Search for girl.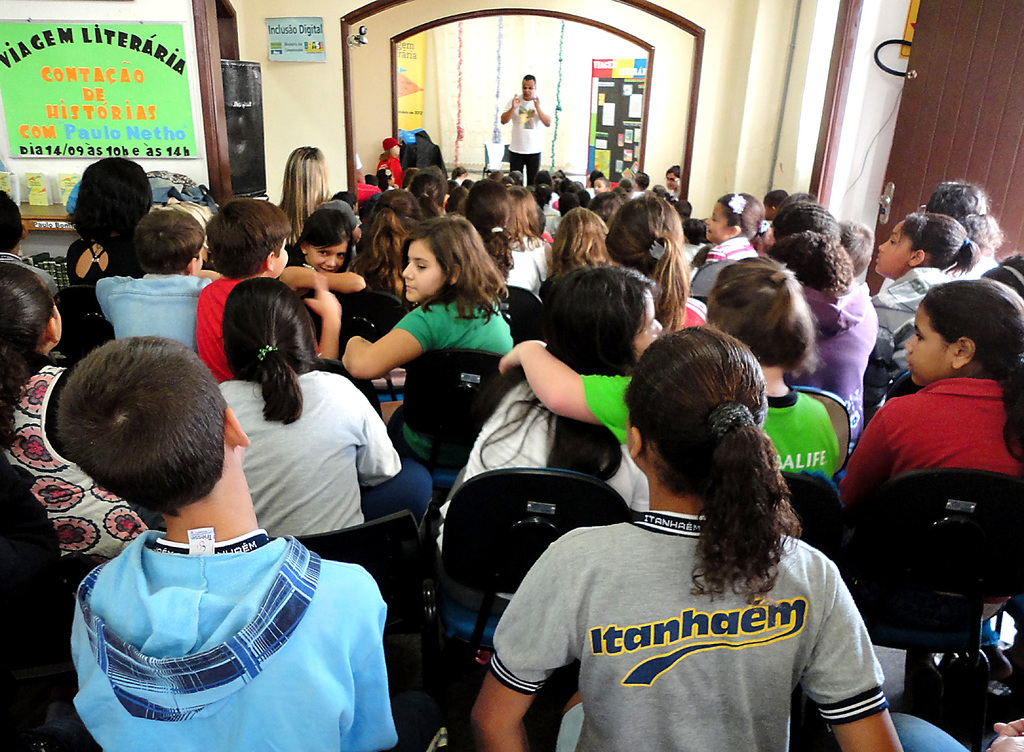
Found at left=604, top=188, right=706, bottom=334.
